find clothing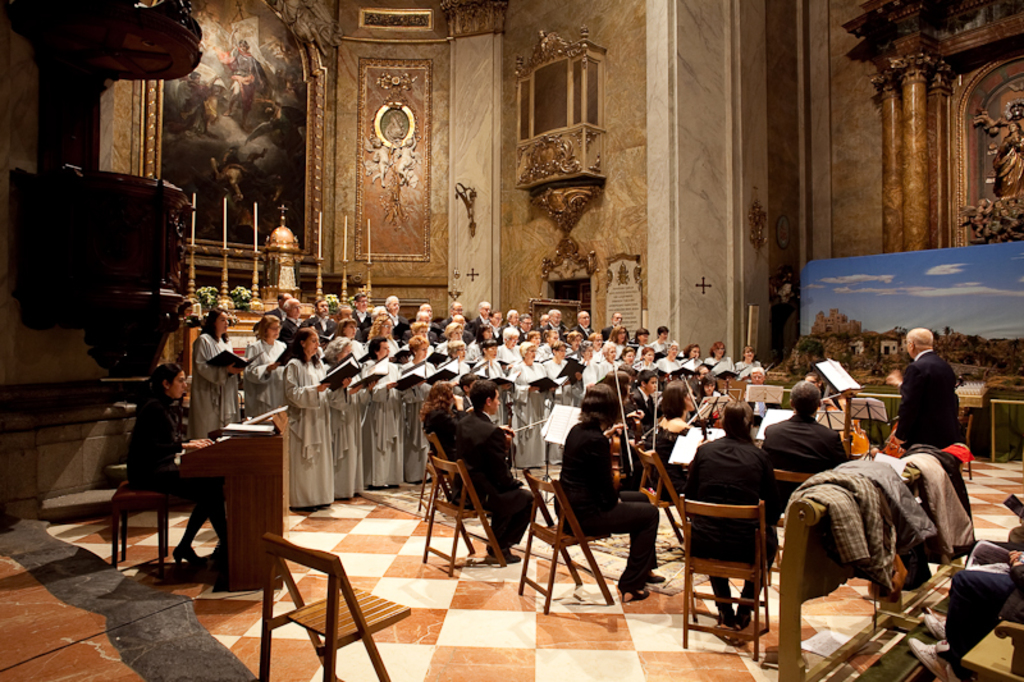
x1=251 y1=335 x2=289 y2=407
